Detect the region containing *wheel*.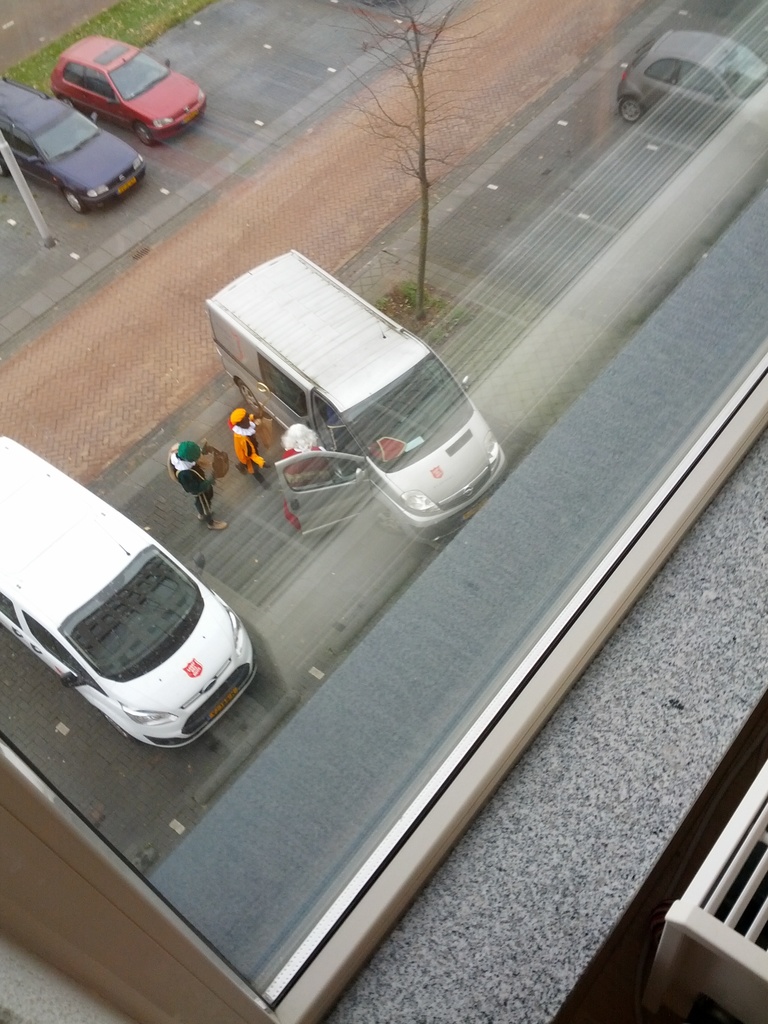
<bbox>136, 123, 153, 144</bbox>.
